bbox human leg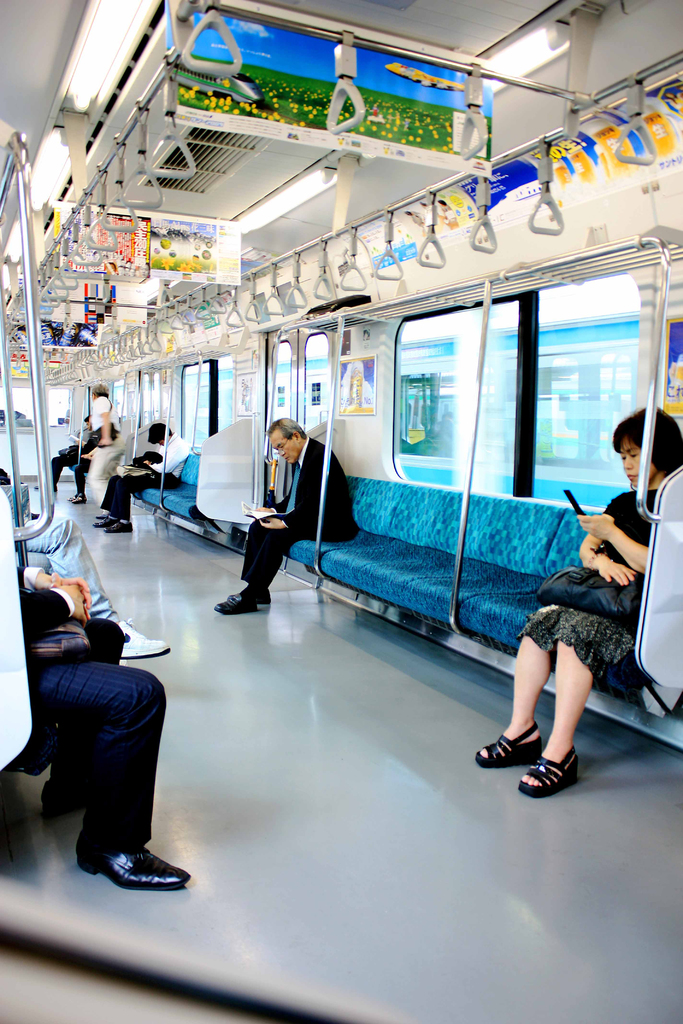
<box>54,657,164,886</box>
